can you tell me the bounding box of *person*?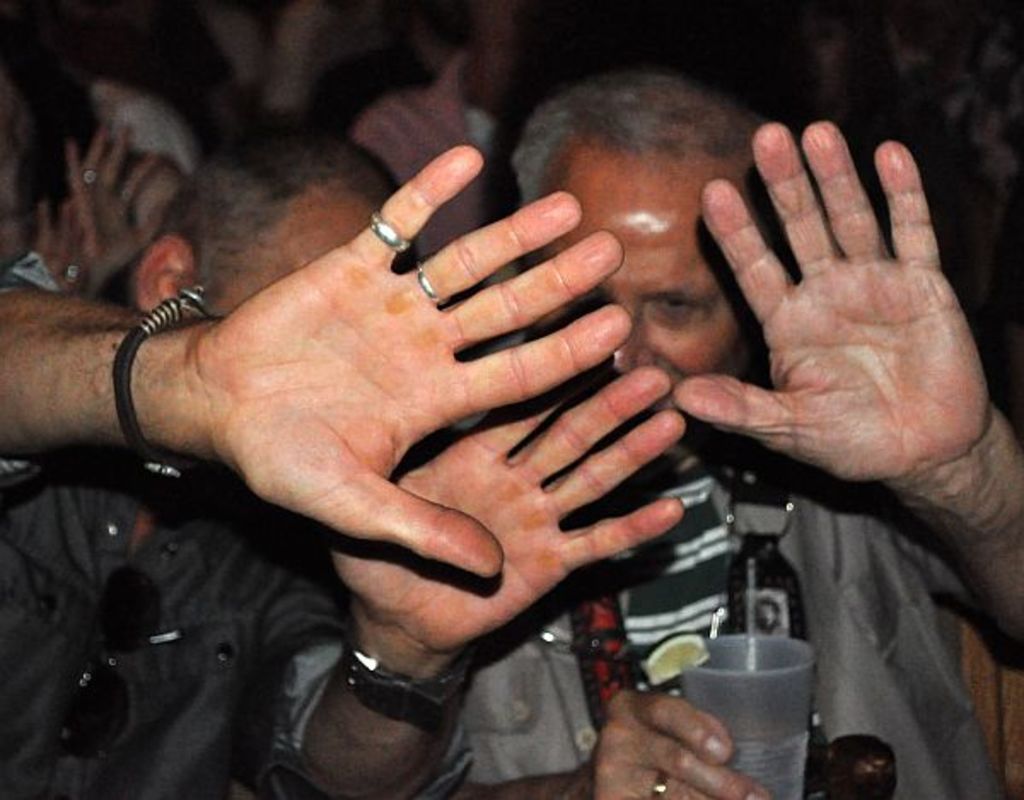
crop(0, 125, 696, 798).
